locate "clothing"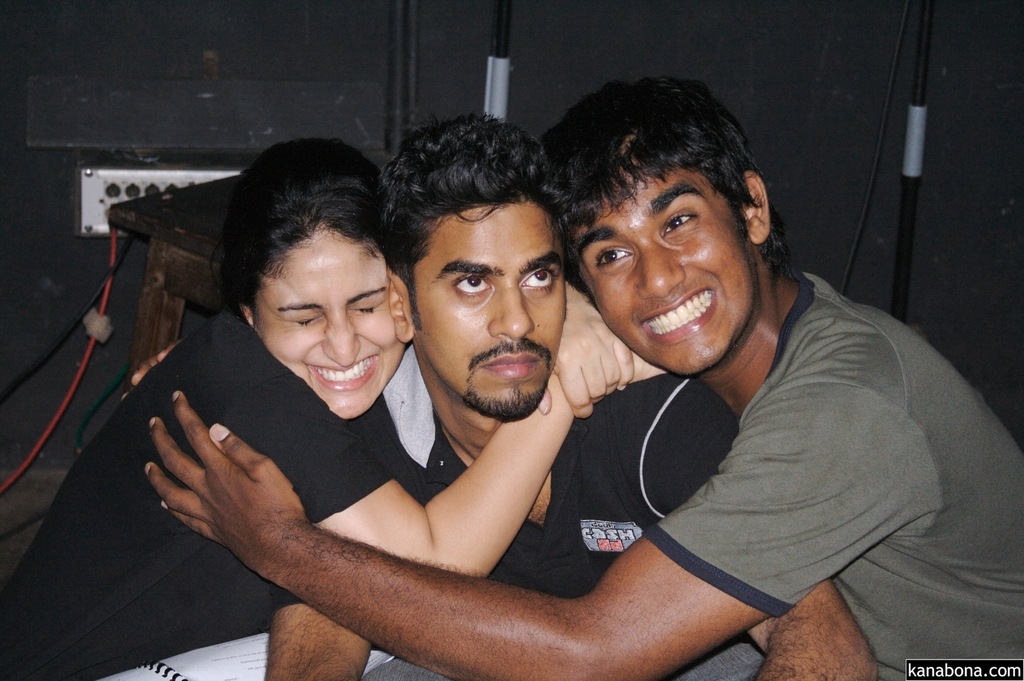
box(647, 252, 1023, 678)
